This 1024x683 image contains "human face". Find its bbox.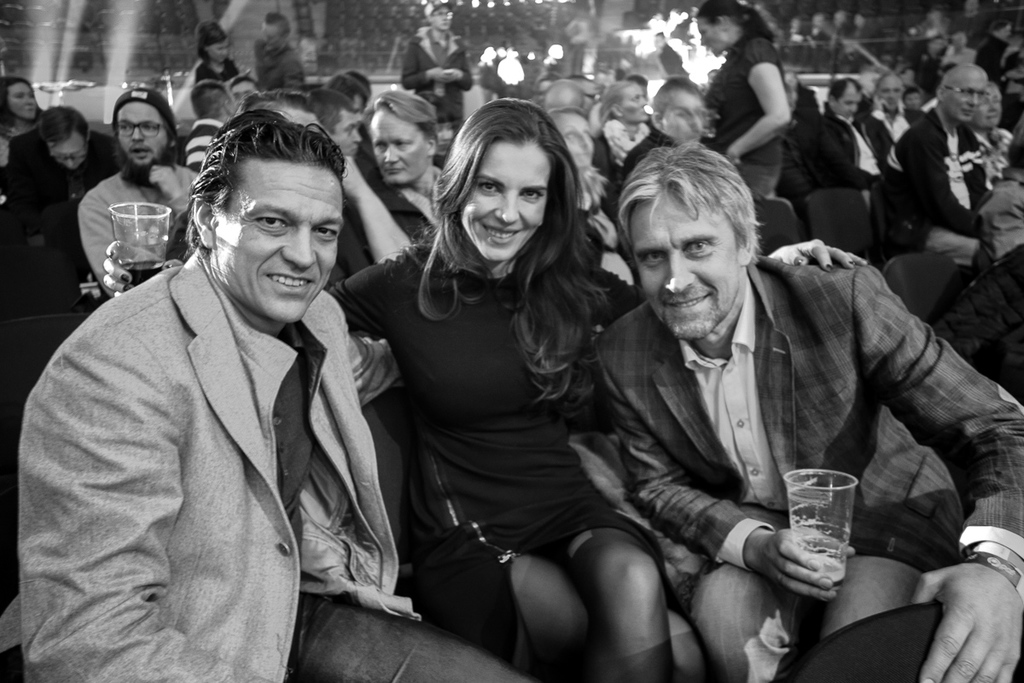
(x1=876, y1=76, x2=905, y2=112).
